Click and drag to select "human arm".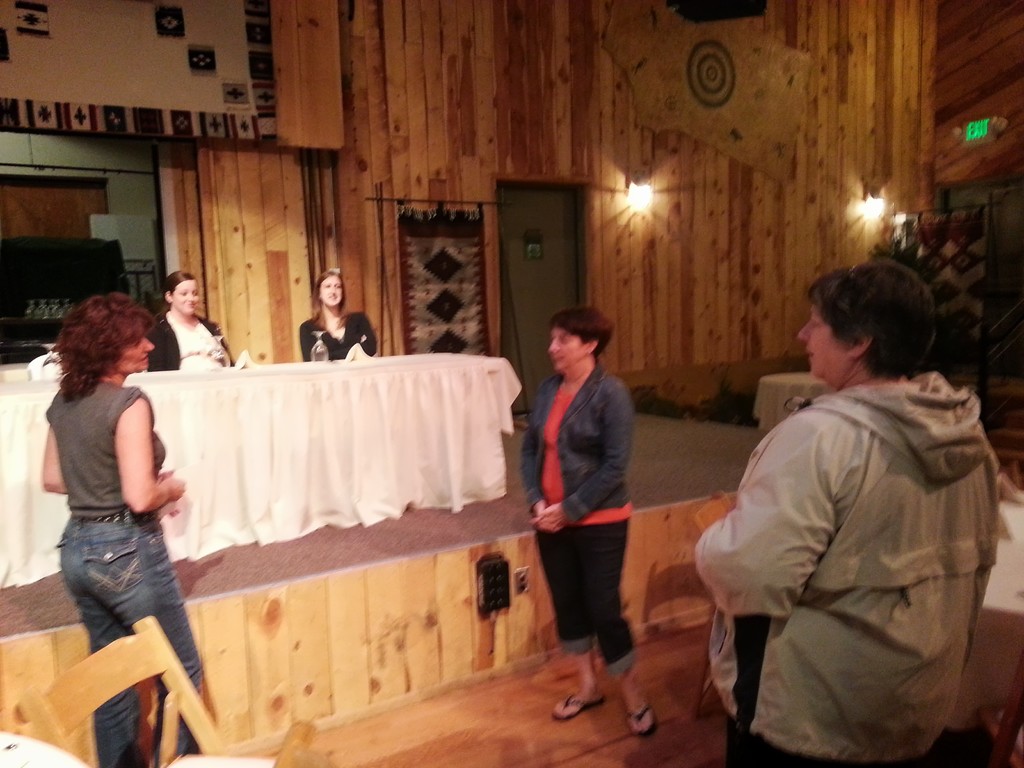
Selection: bbox=(533, 388, 634, 526).
